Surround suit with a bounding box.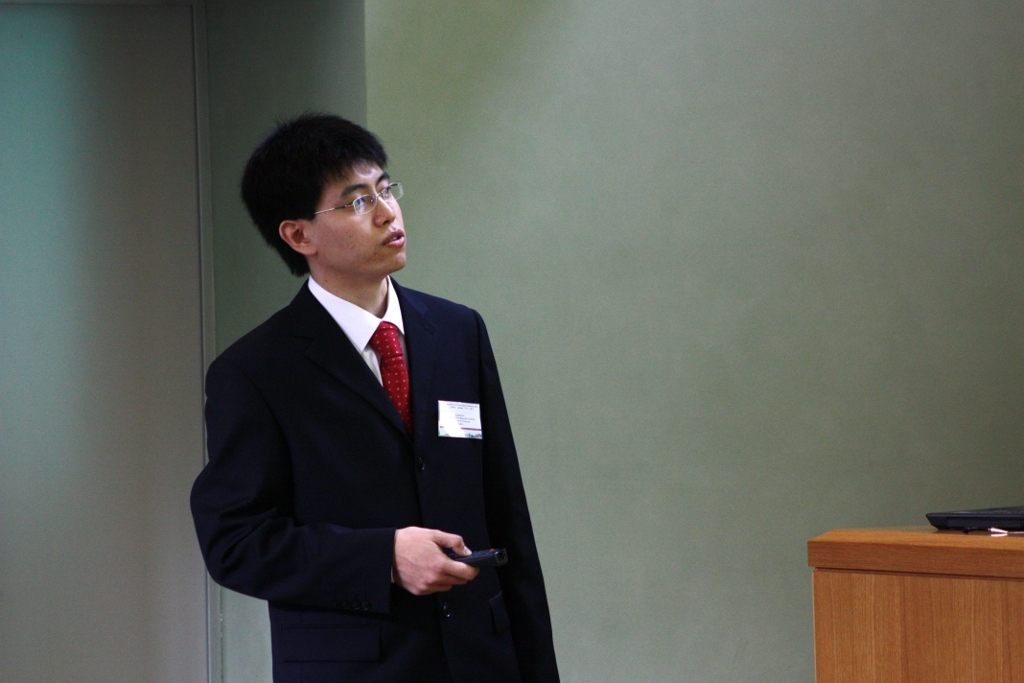
(x1=198, y1=151, x2=547, y2=666).
